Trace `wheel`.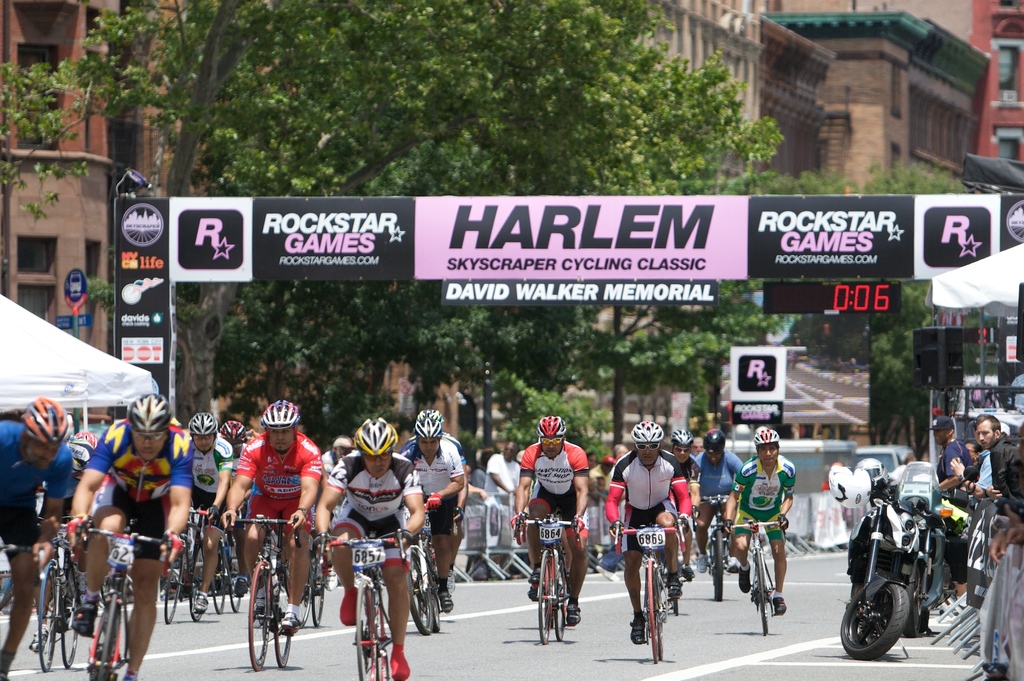
Traced to BBox(404, 545, 433, 641).
